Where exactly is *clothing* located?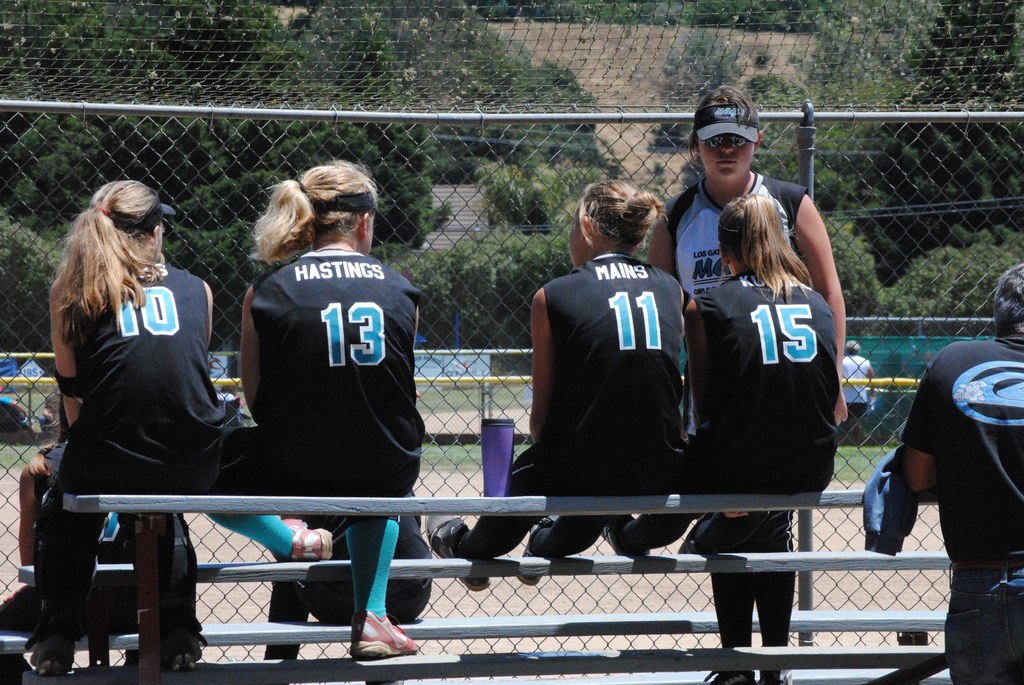
Its bounding box is [left=216, top=208, right=422, bottom=496].
